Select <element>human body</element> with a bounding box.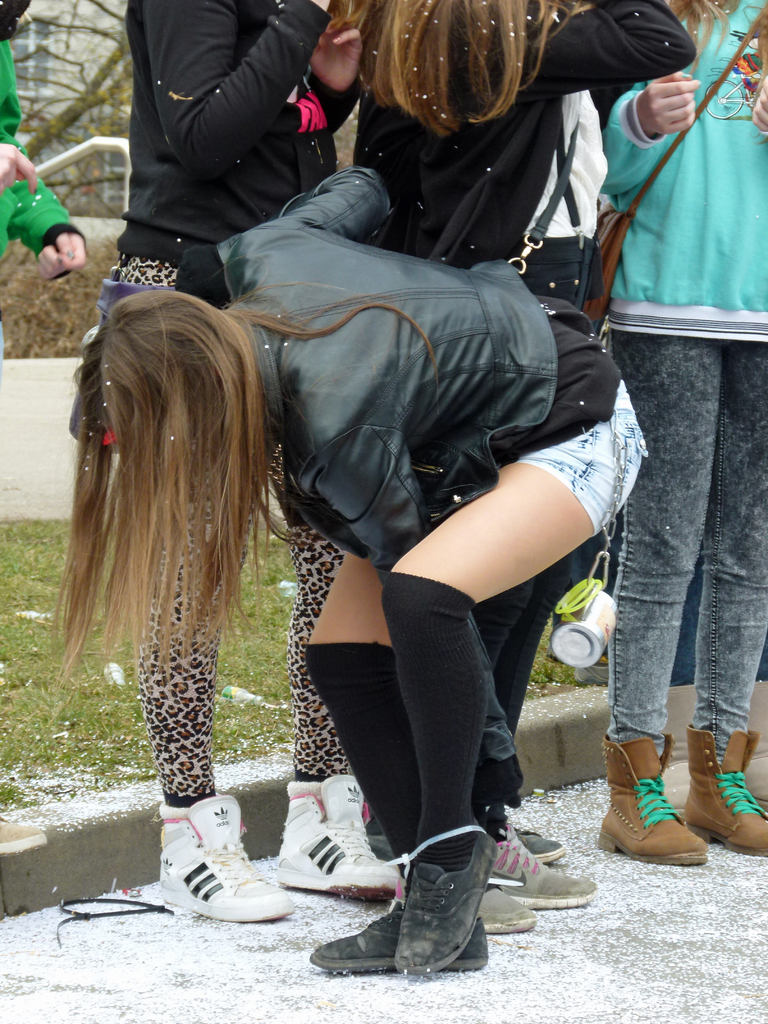
(left=39, top=157, right=652, bottom=978).
